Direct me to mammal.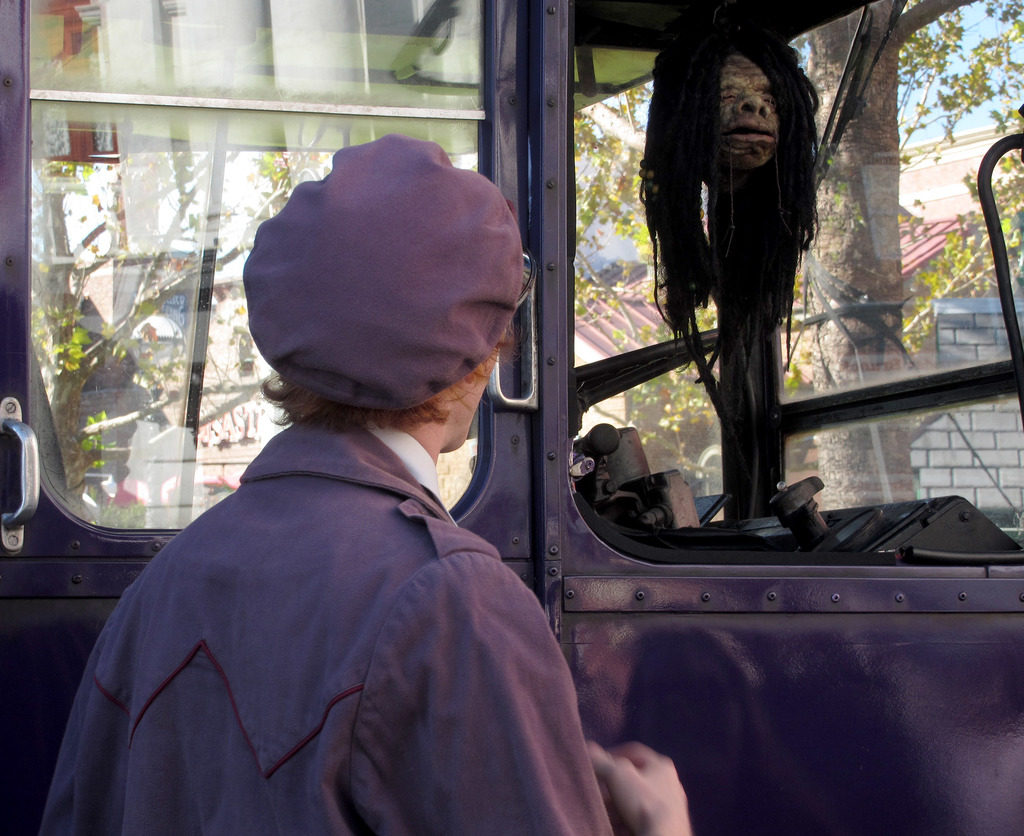
Direction: 637 18 823 361.
